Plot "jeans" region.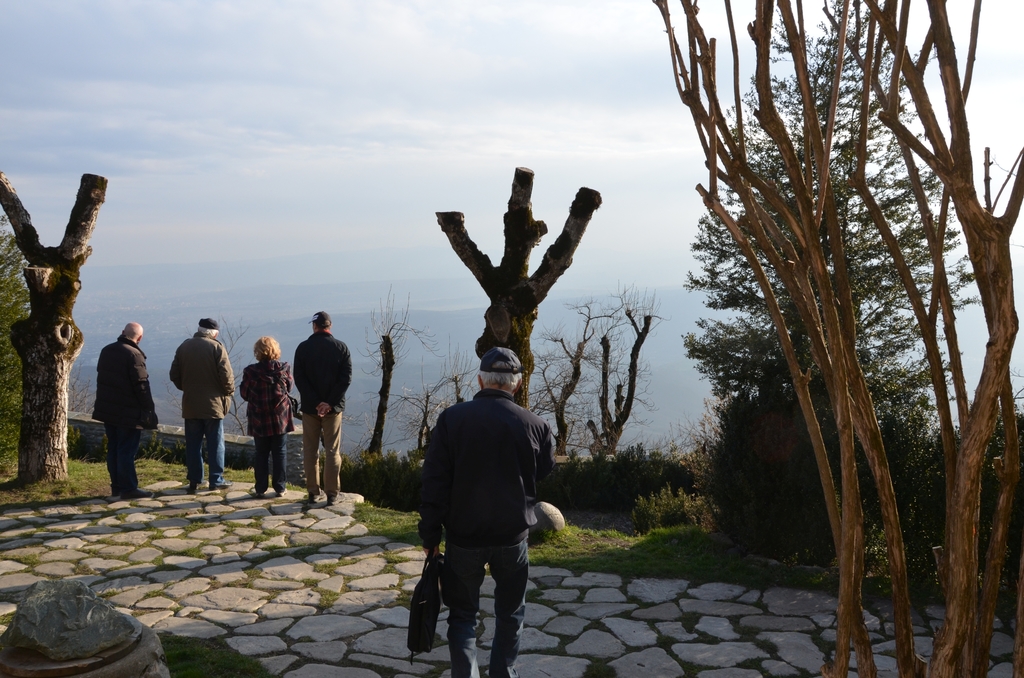
Plotted at locate(254, 432, 292, 483).
